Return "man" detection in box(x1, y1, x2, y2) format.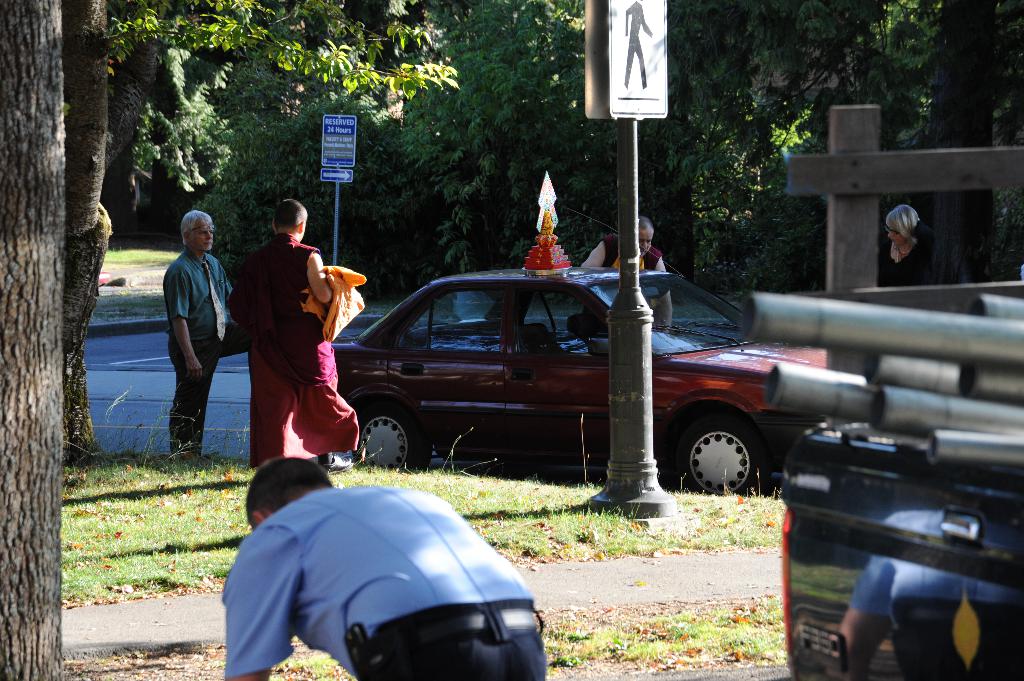
box(146, 202, 225, 461).
